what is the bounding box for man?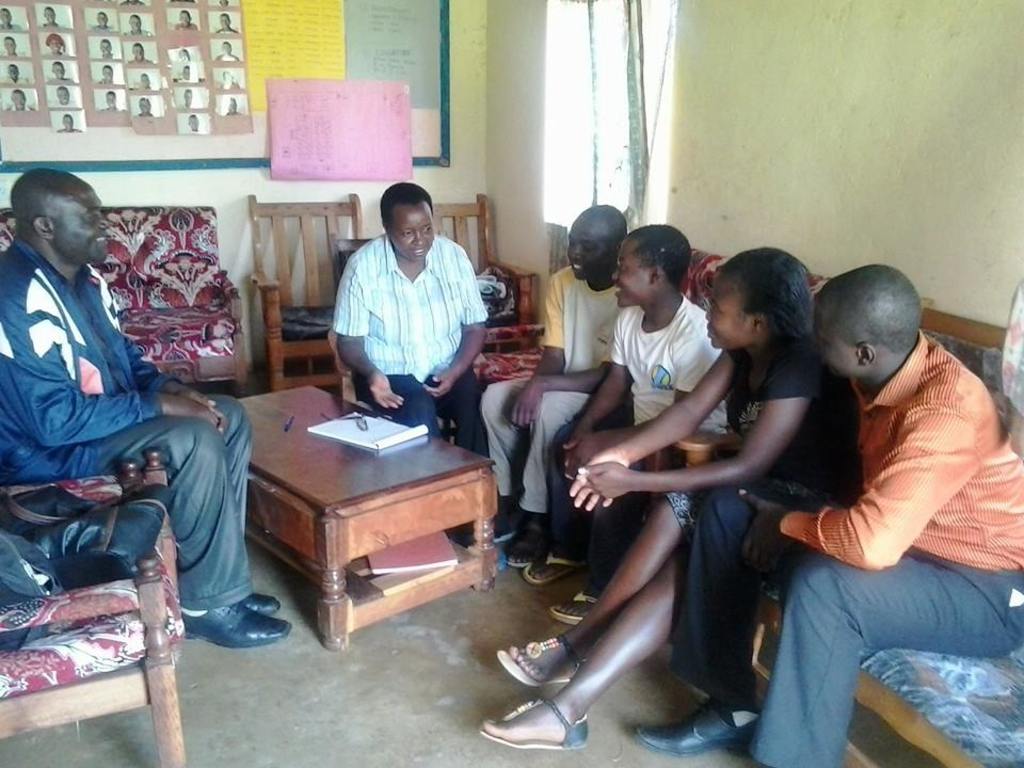
crop(124, 13, 149, 33).
